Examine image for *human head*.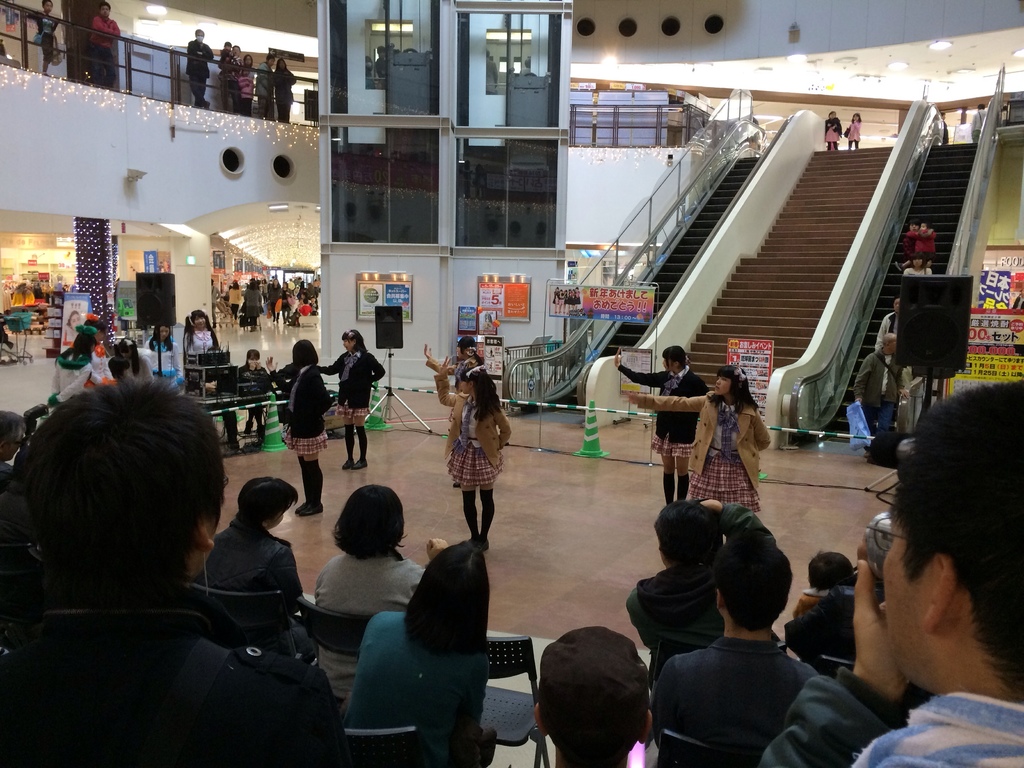
Examination result: [left=330, top=484, right=408, bottom=557].
